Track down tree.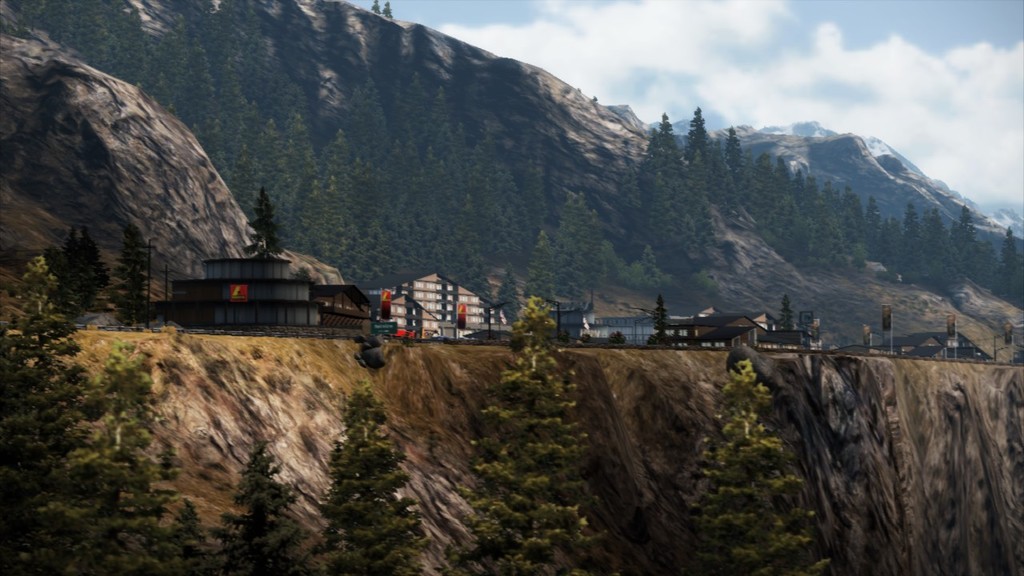
Tracked to bbox(295, 267, 319, 290).
